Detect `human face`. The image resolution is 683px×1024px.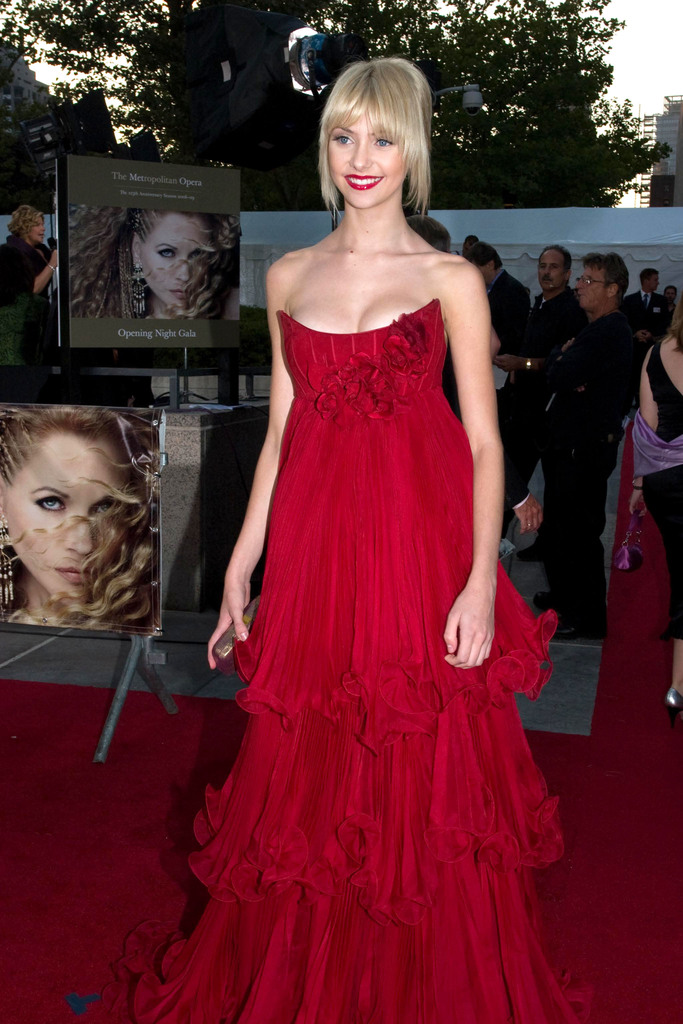
BBox(329, 106, 407, 211).
